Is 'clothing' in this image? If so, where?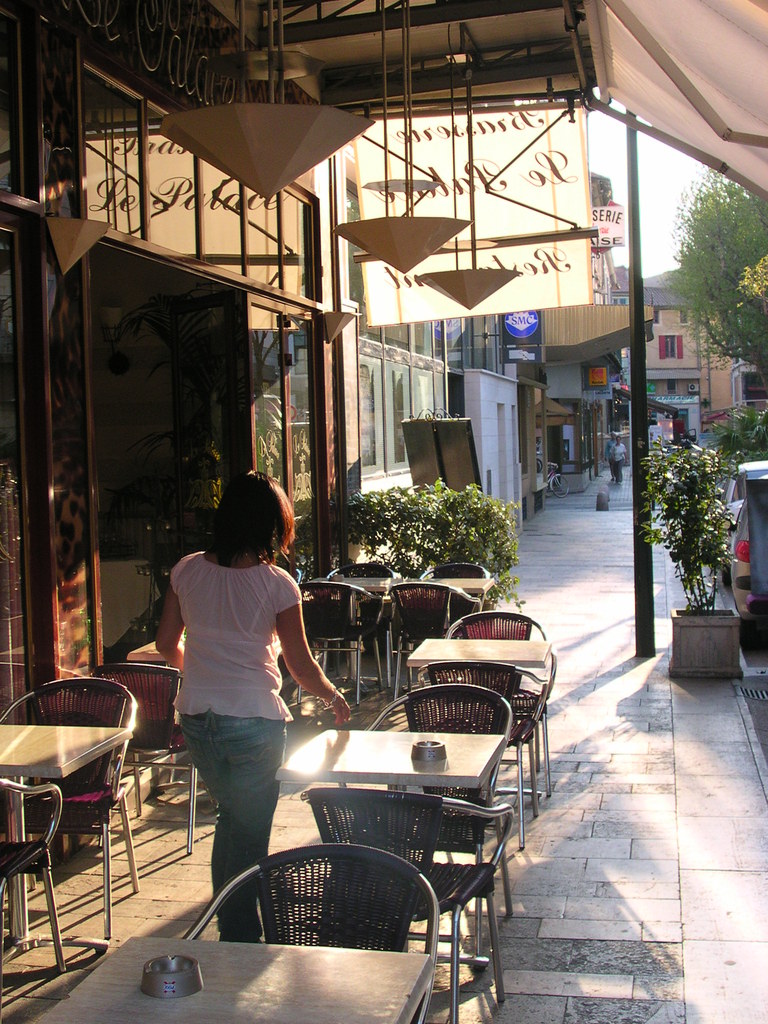
Yes, at select_region(163, 506, 326, 894).
